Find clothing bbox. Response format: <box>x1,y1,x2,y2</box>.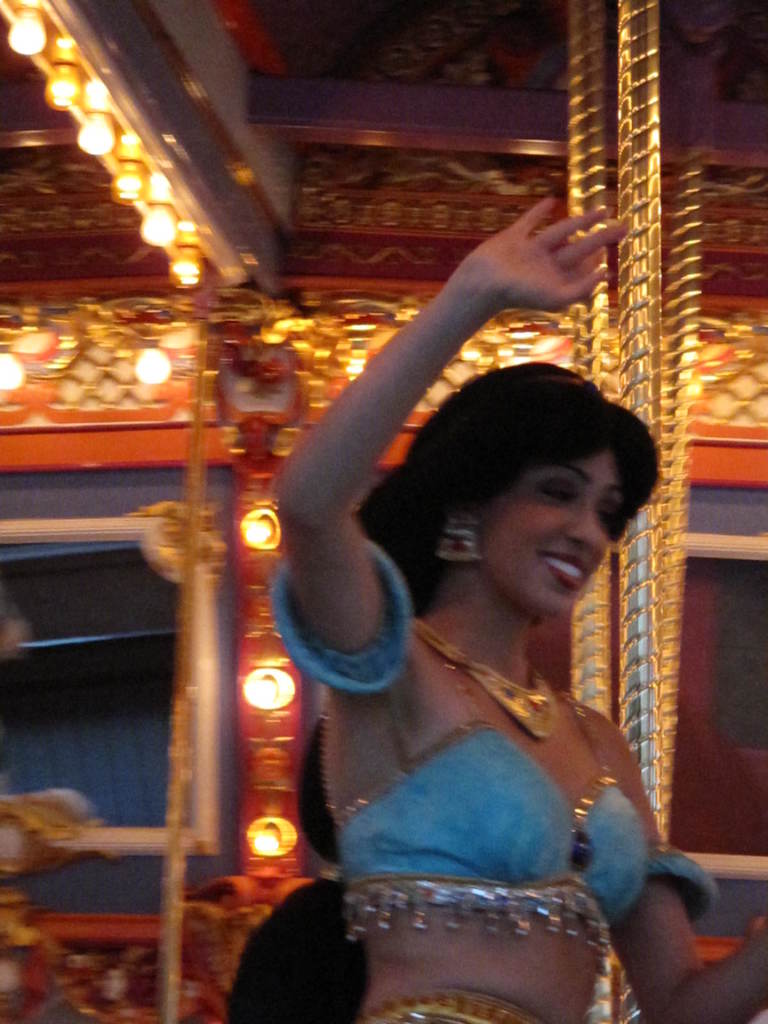
<box>223,872,379,1023</box>.
